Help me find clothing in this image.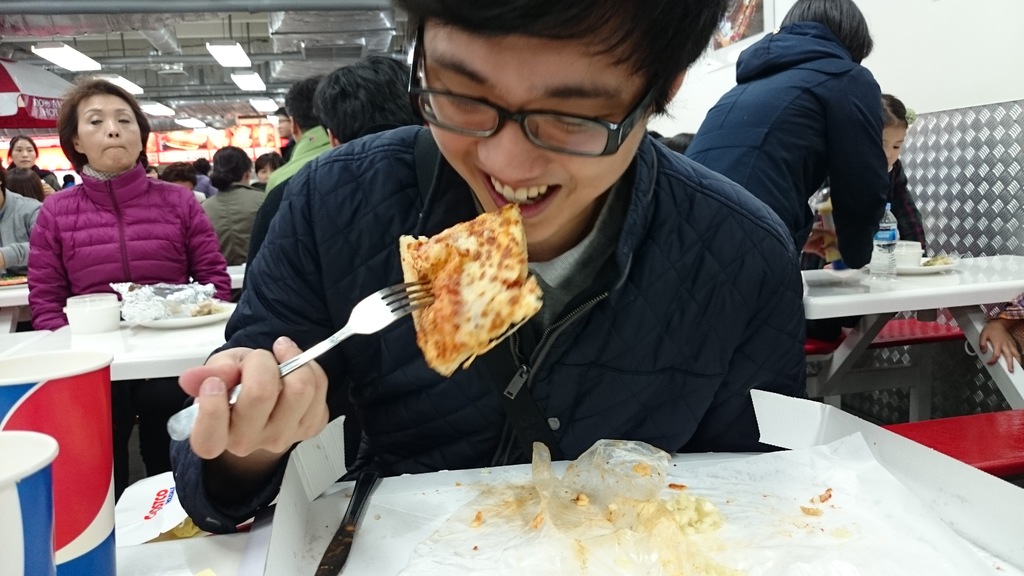
Found it: detection(0, 160, 51, 194).
